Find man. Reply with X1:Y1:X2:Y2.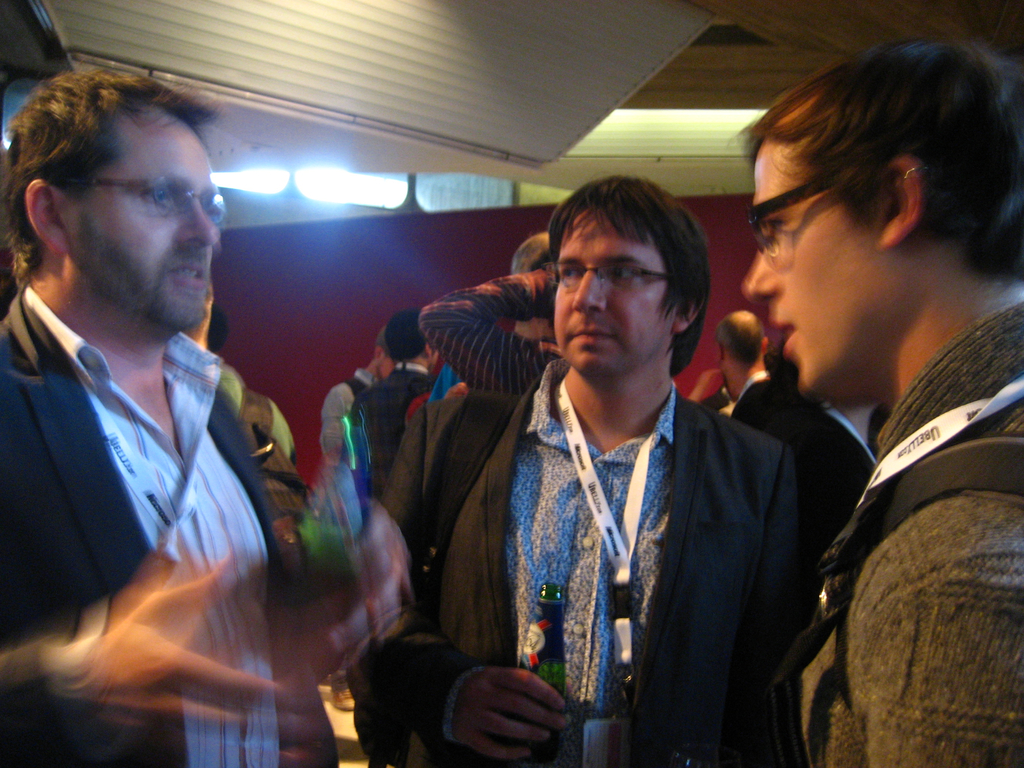
360:171:804:767.
